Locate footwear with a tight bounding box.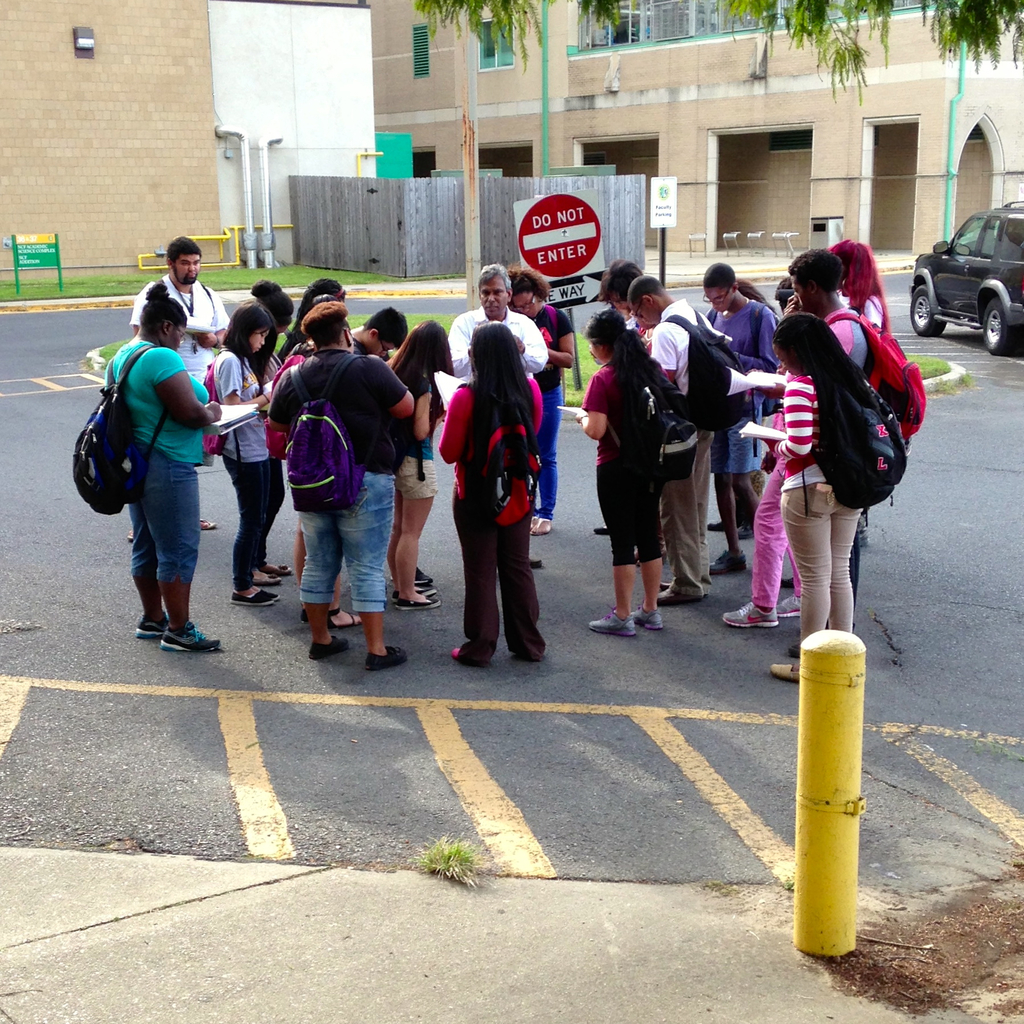
[264, 557, 292, 573].
